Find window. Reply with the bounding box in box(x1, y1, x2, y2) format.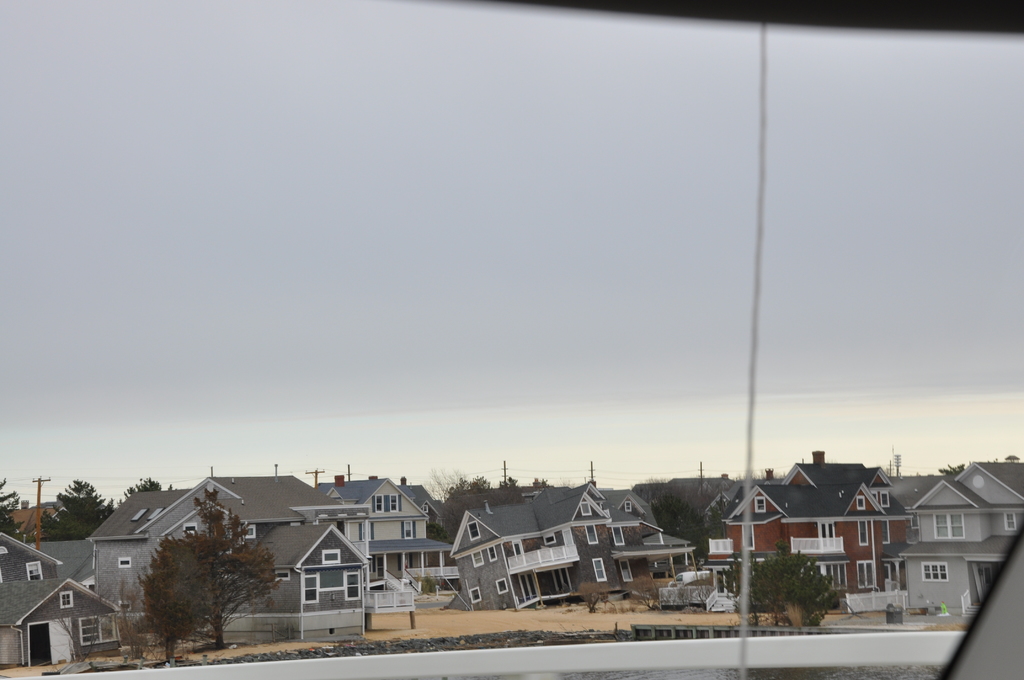
box(472, 549, 481, 567).
